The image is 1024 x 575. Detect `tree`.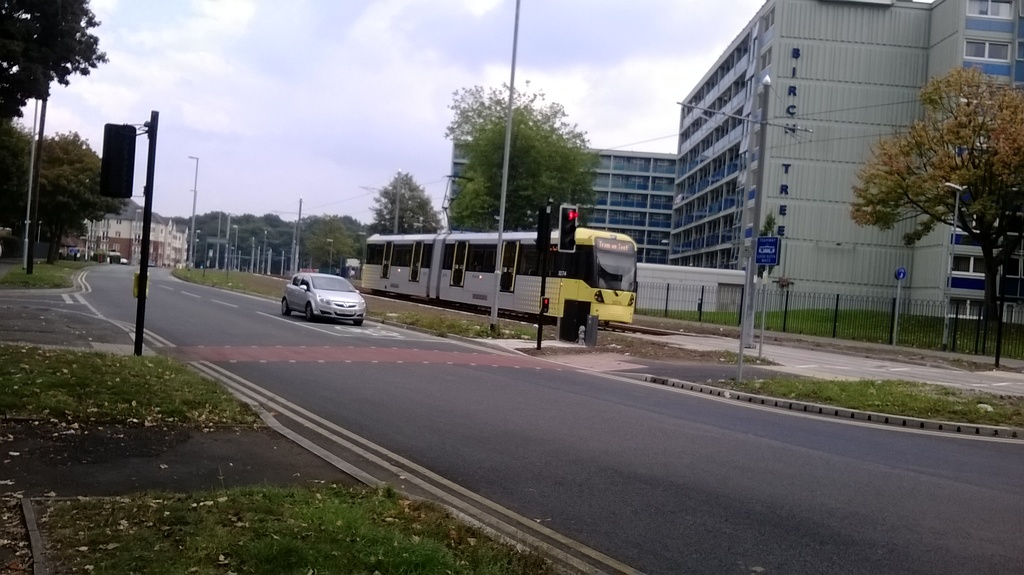
Detection: bbox=[446, 134, 545, 234].
